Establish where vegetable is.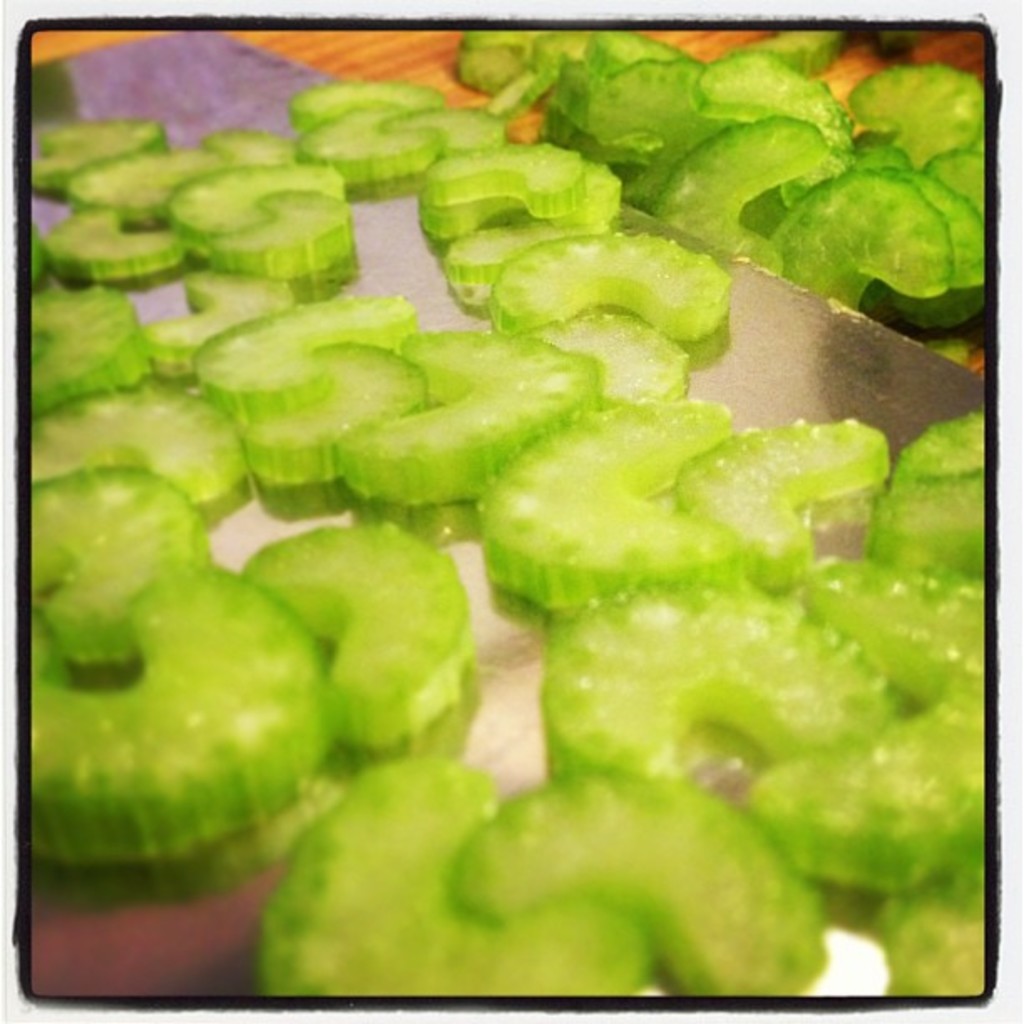
Established at (27, 460, 338, 862).
